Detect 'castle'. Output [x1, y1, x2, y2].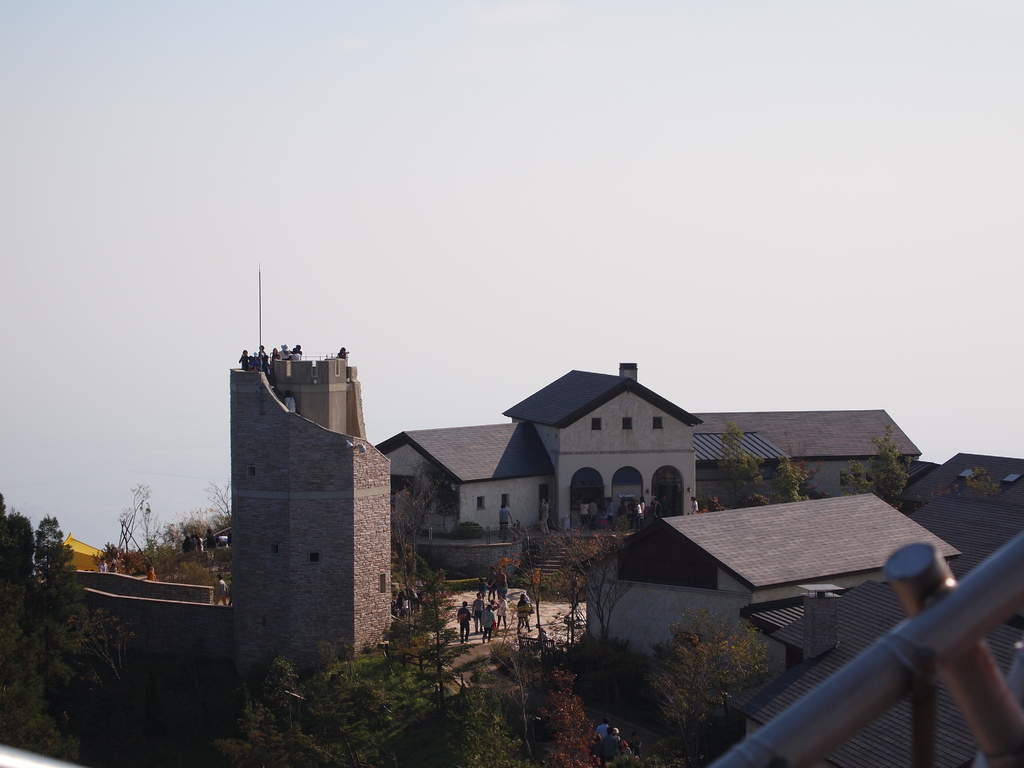
[226, 264, 392, 709].
